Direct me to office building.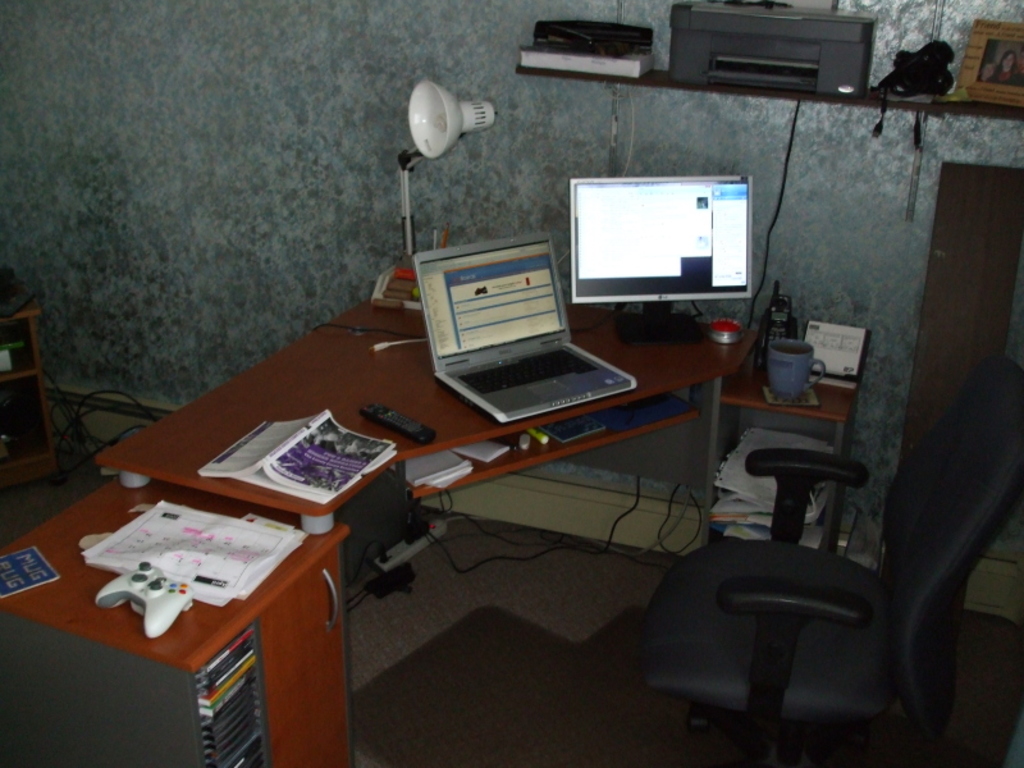
Direction: (40,0,986,767).
